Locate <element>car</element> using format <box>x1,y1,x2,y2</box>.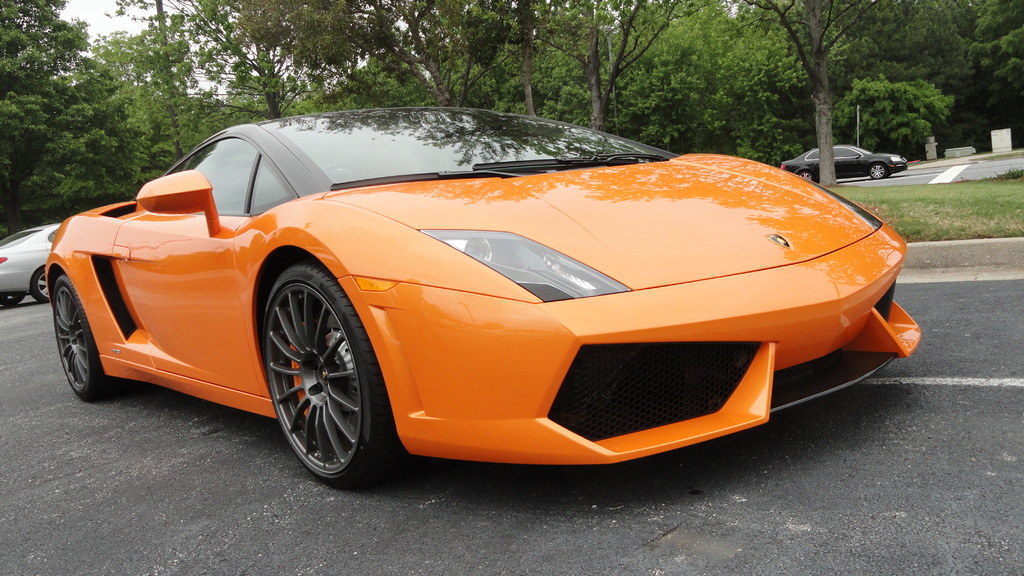
<box>36,95,924,503</box>.
